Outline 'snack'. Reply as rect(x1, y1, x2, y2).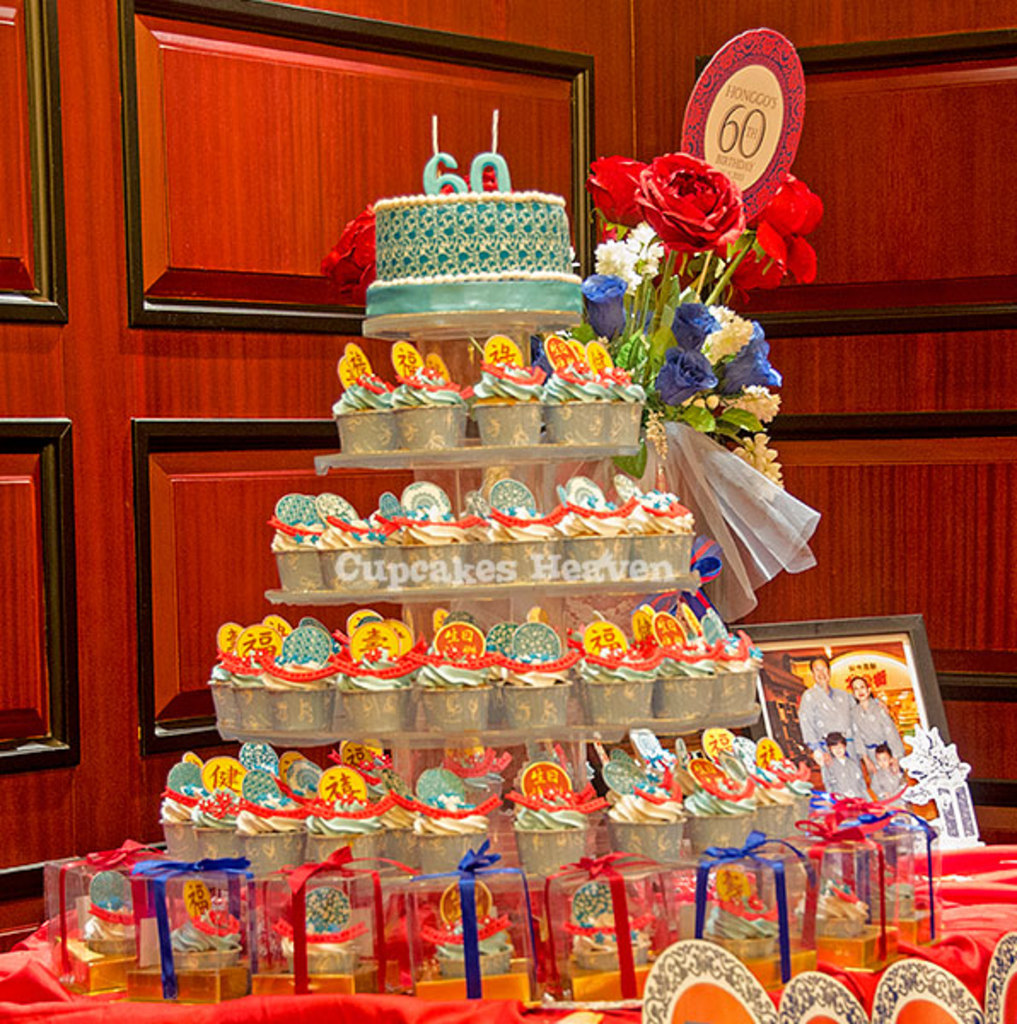
rect(288, 932, 360, 951).
